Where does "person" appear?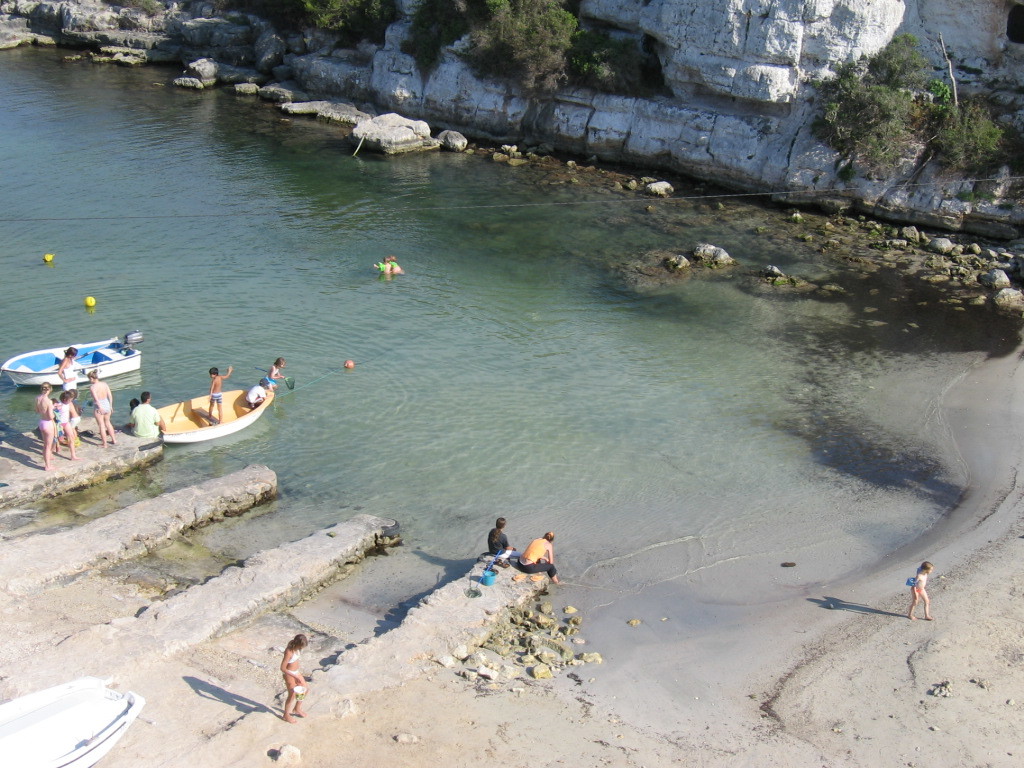
Appears at [x1=56, y1=342, x2=83, y2=396].
